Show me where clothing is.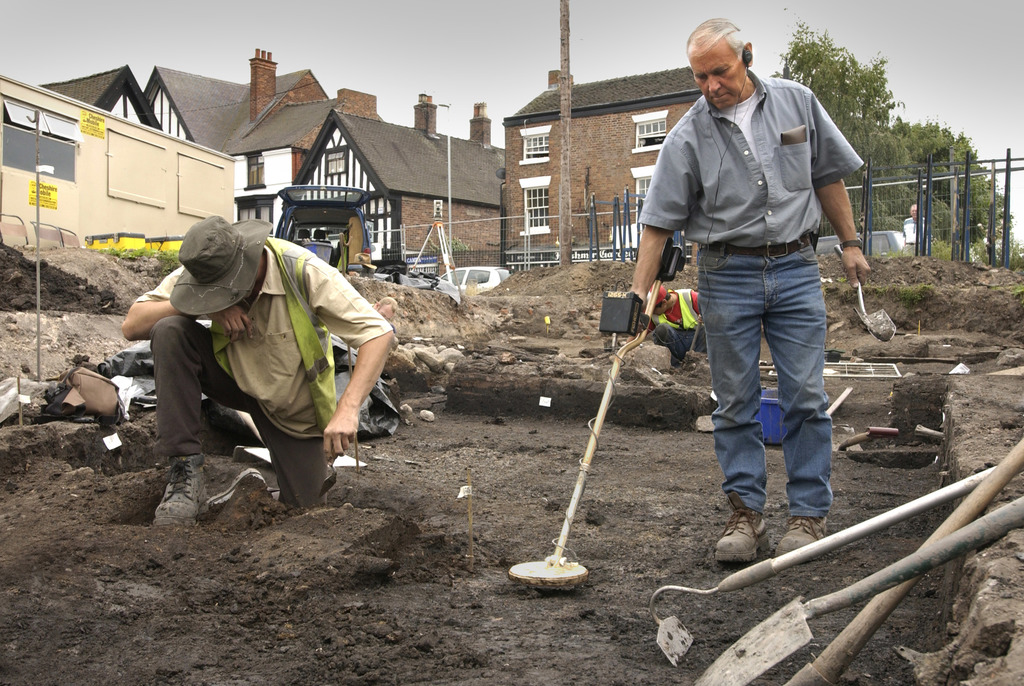
clothing is at (137,195,406,500).
